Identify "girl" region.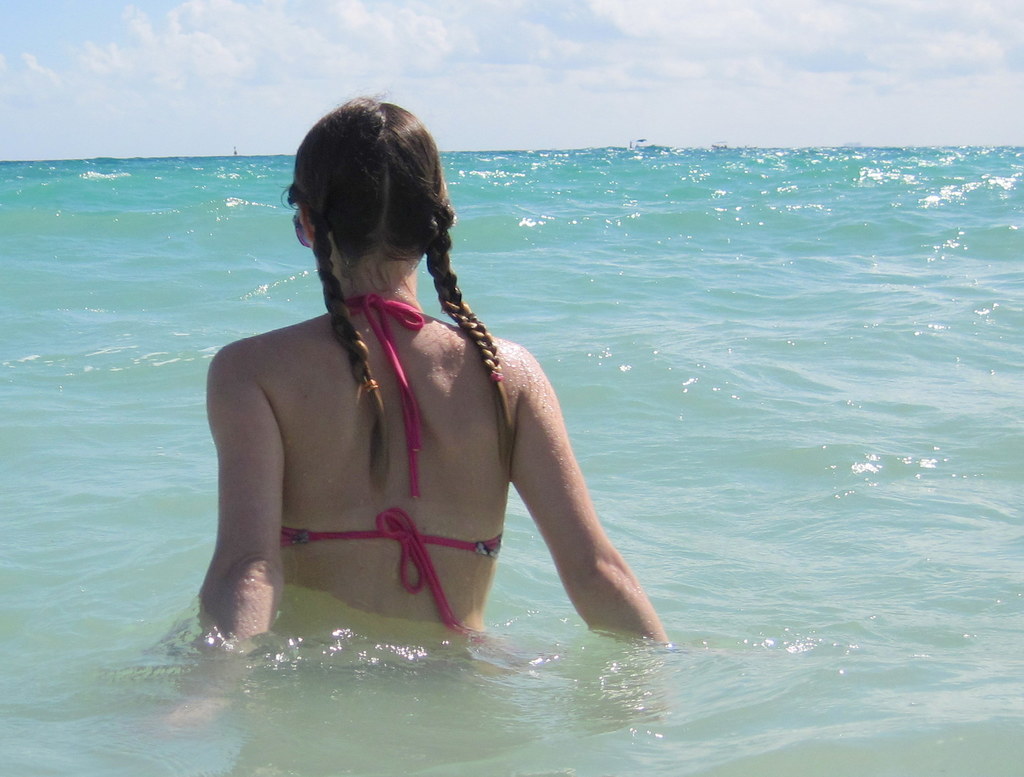
Region: {"left": 154, "top": 90, "right": 667, "bottom": 741}.
